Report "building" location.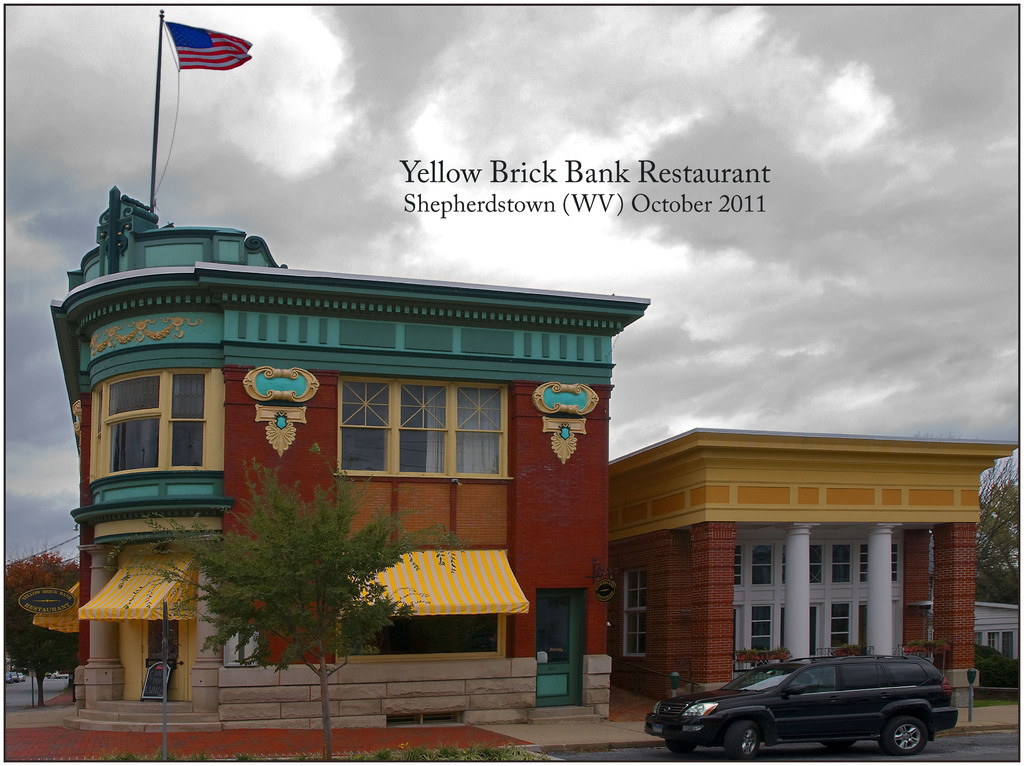
Report: [left=47, top=8, right=648, bottom=719].
